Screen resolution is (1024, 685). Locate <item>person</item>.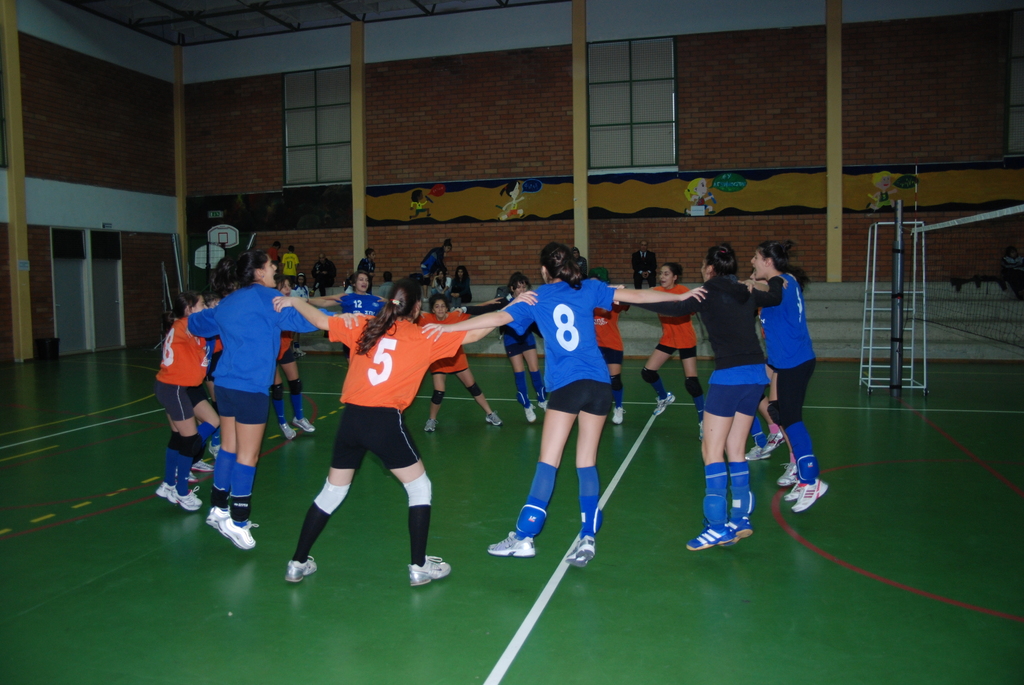
BBox(618, 236, 664, 292).
